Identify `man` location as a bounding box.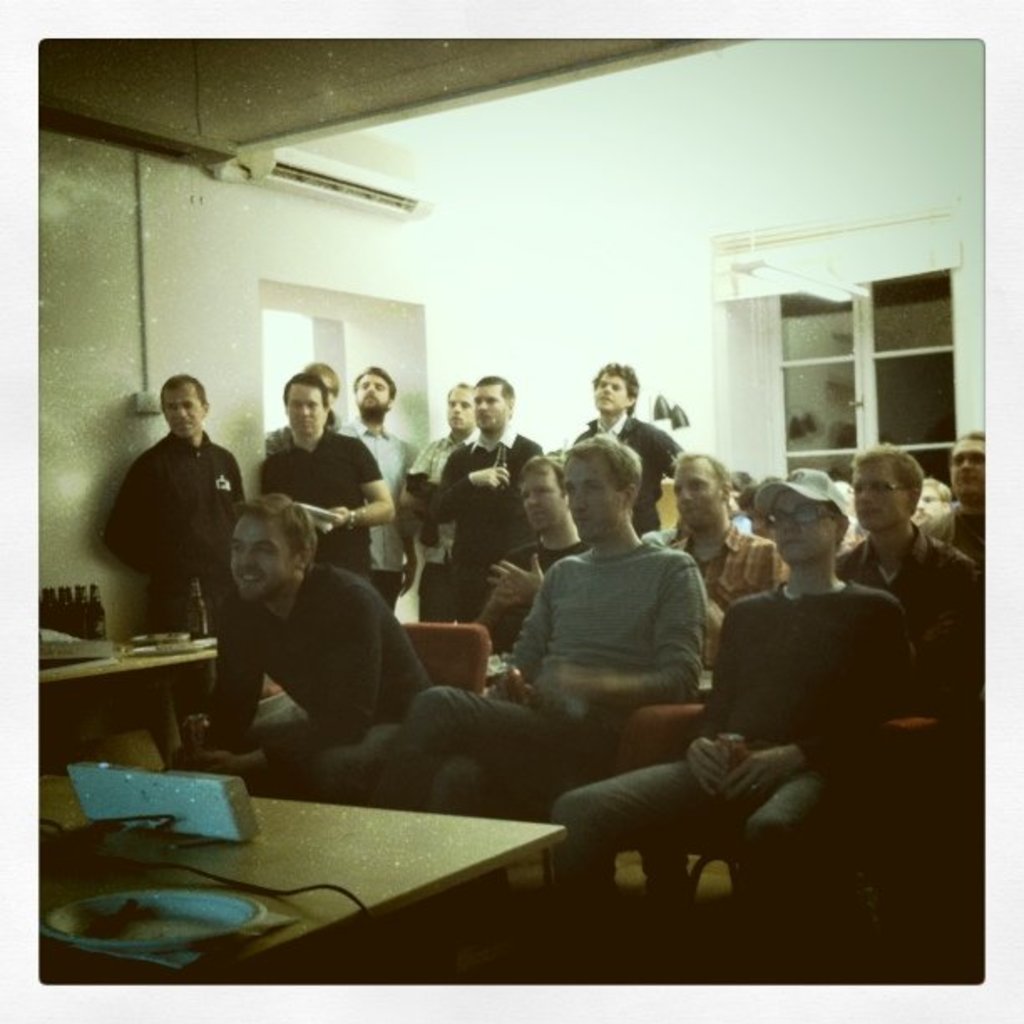
box(373, 427, 719, 832).
